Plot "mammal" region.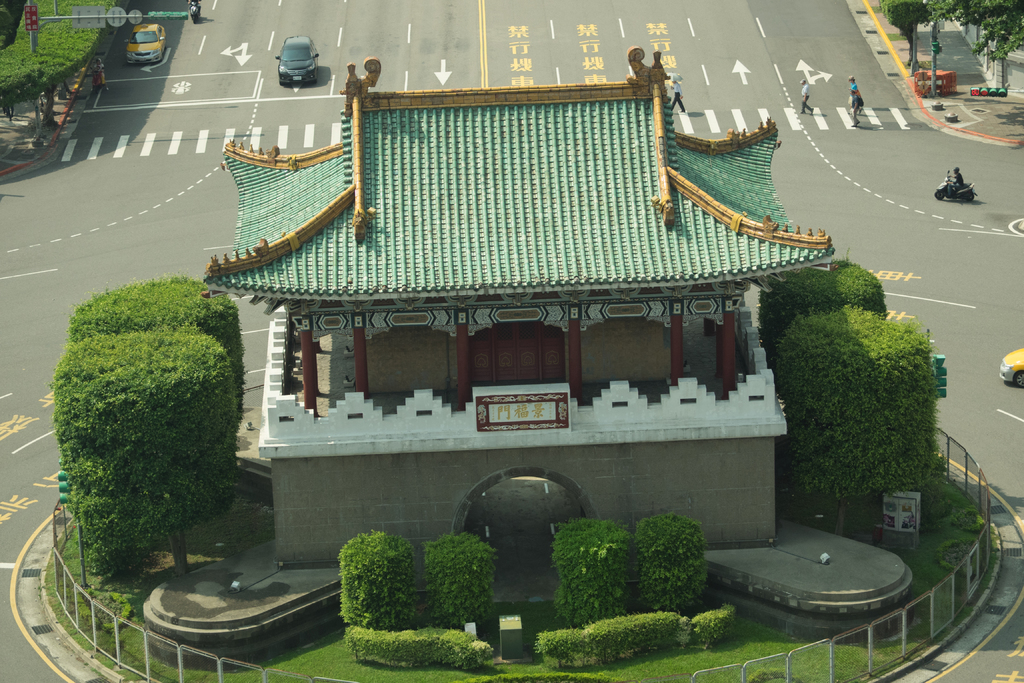
Plotted at left=97, top=57, right=106, bottom=90.
